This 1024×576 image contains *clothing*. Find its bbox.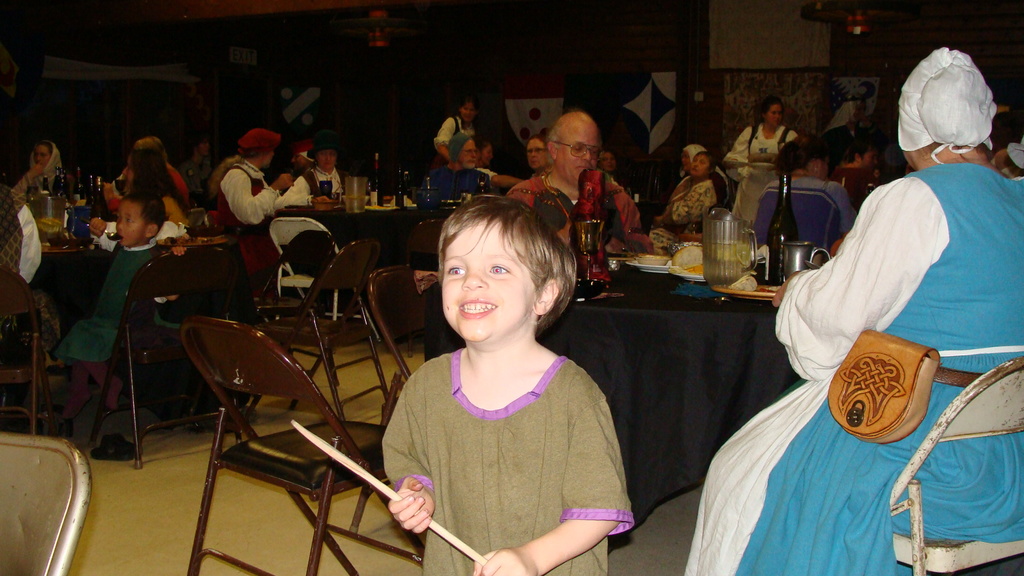
crop(275, 170, 353, 215).
